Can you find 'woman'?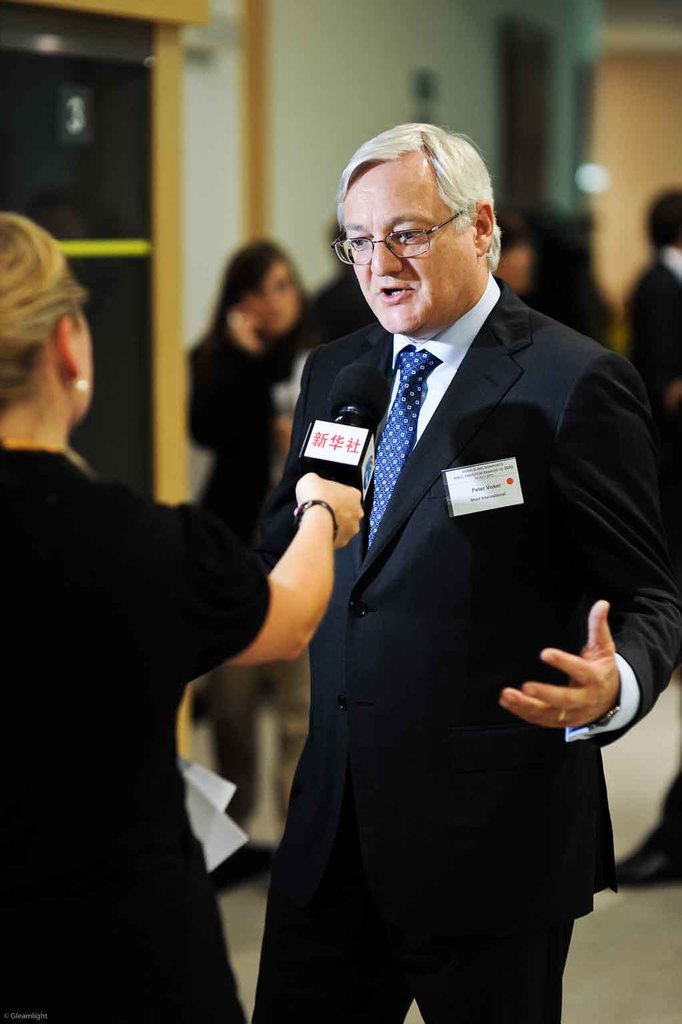
Yes, bounding box: [0,213,363,1018].
